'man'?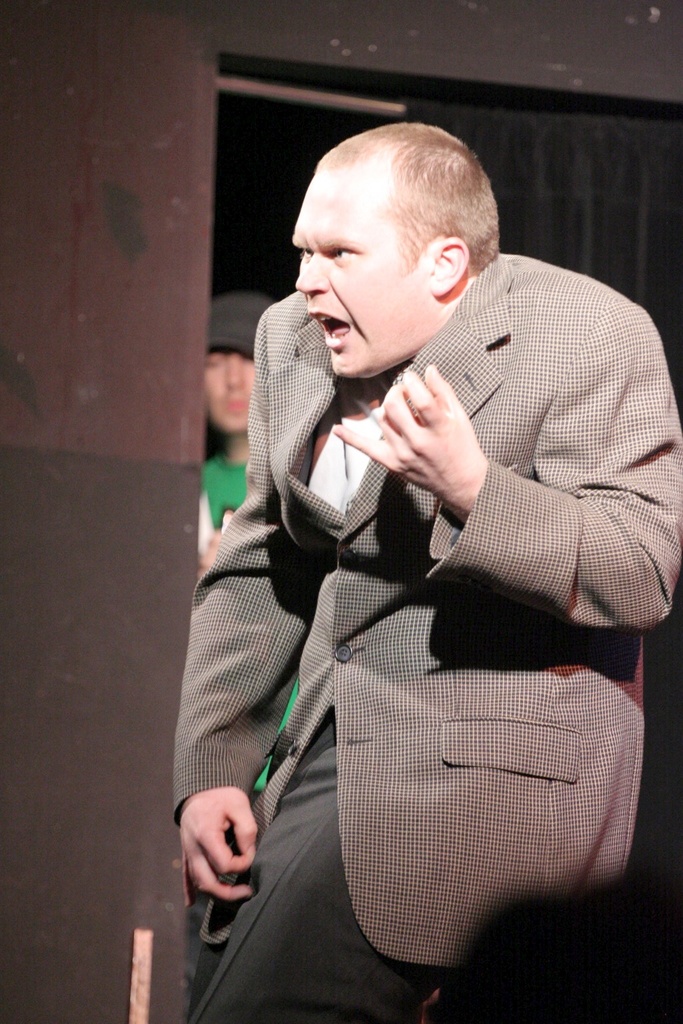
crop(188, 285, 275, 783)
